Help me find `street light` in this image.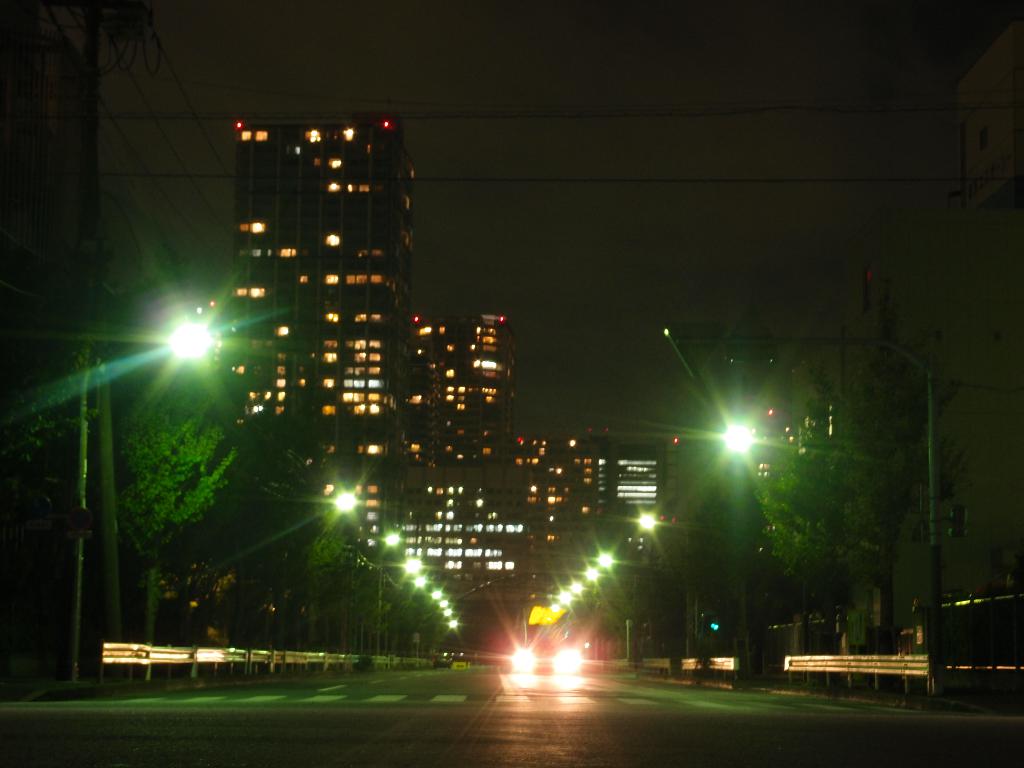
Found it: <region>371, 526, 406, 659</region>.
